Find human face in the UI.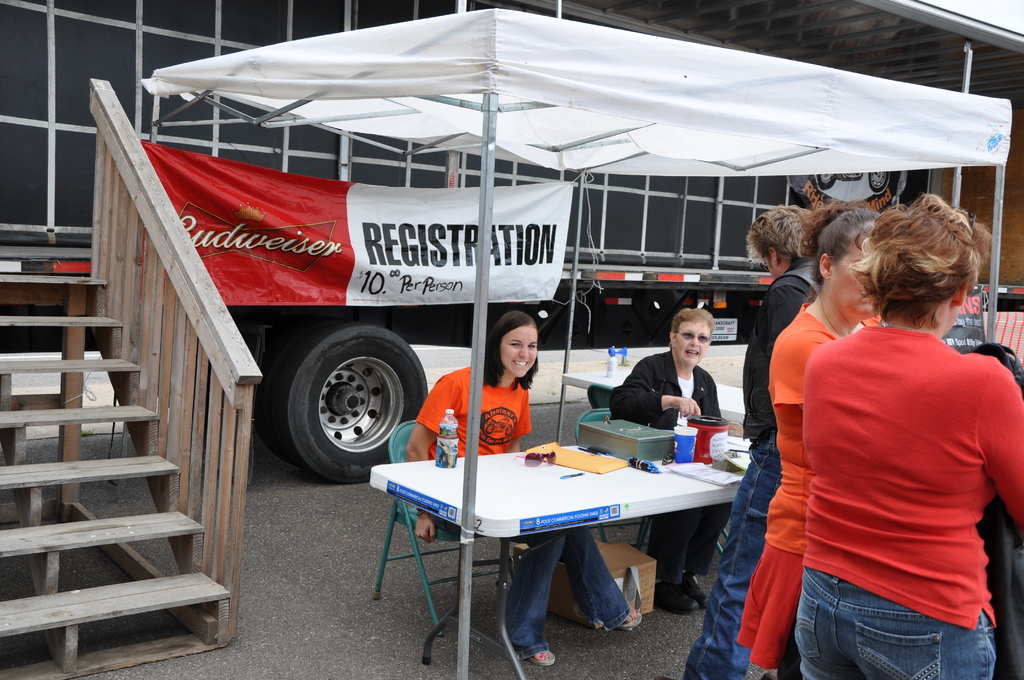
UI element at (x1=680, y1=321, x2=711, y2=359).
